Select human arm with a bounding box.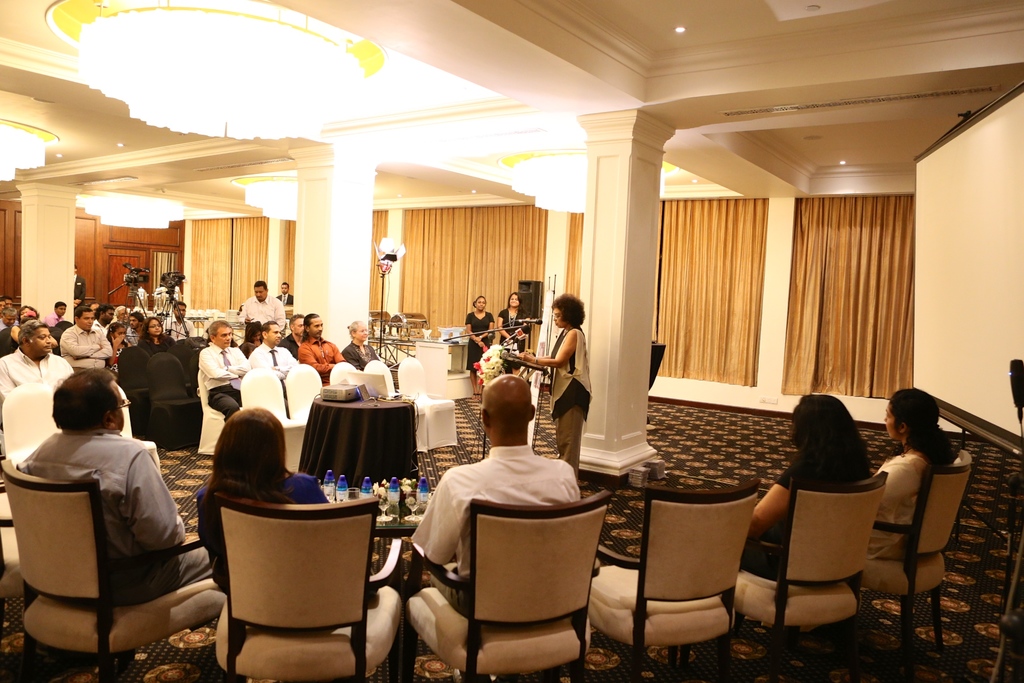
[486,304,498,343].
